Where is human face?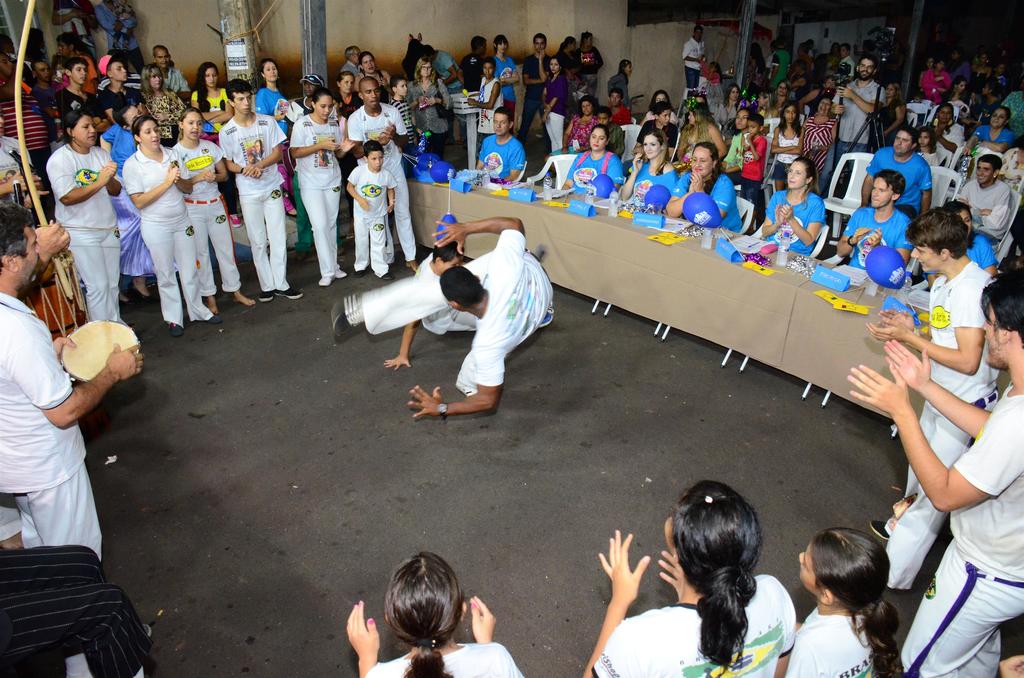
bbox=(364, 52, 376, 74).
